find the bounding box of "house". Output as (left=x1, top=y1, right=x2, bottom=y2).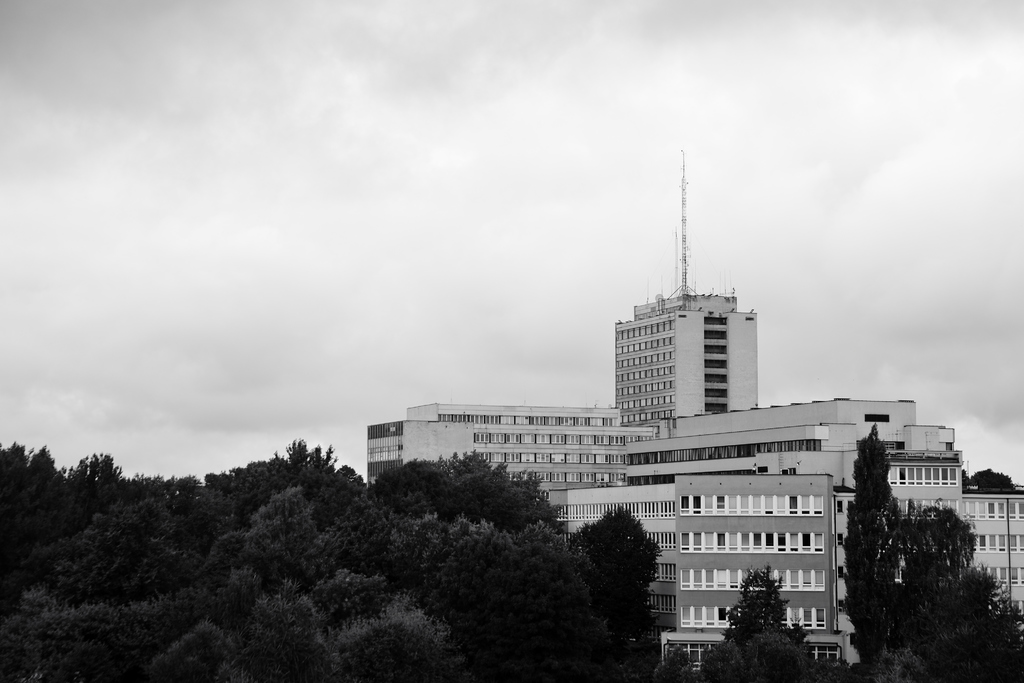
(left=636, top=390, right=927, bottom=491).
